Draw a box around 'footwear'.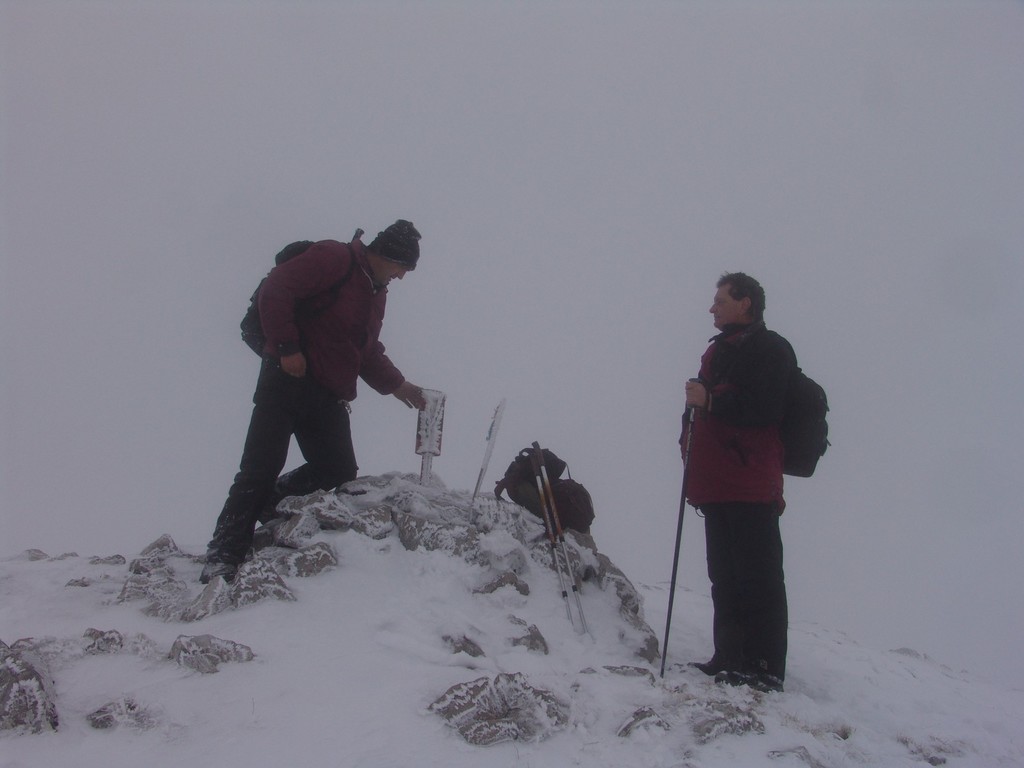
198 559 234 584.
